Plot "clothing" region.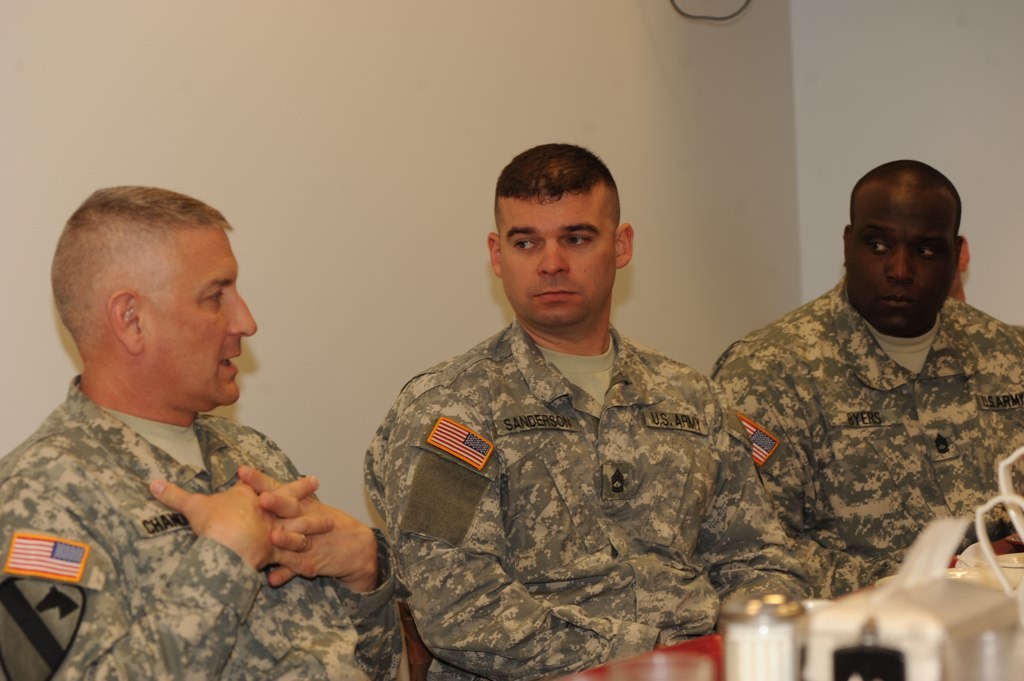
Plotted at (x1=0, y1=386, x2=408, y2=680).
